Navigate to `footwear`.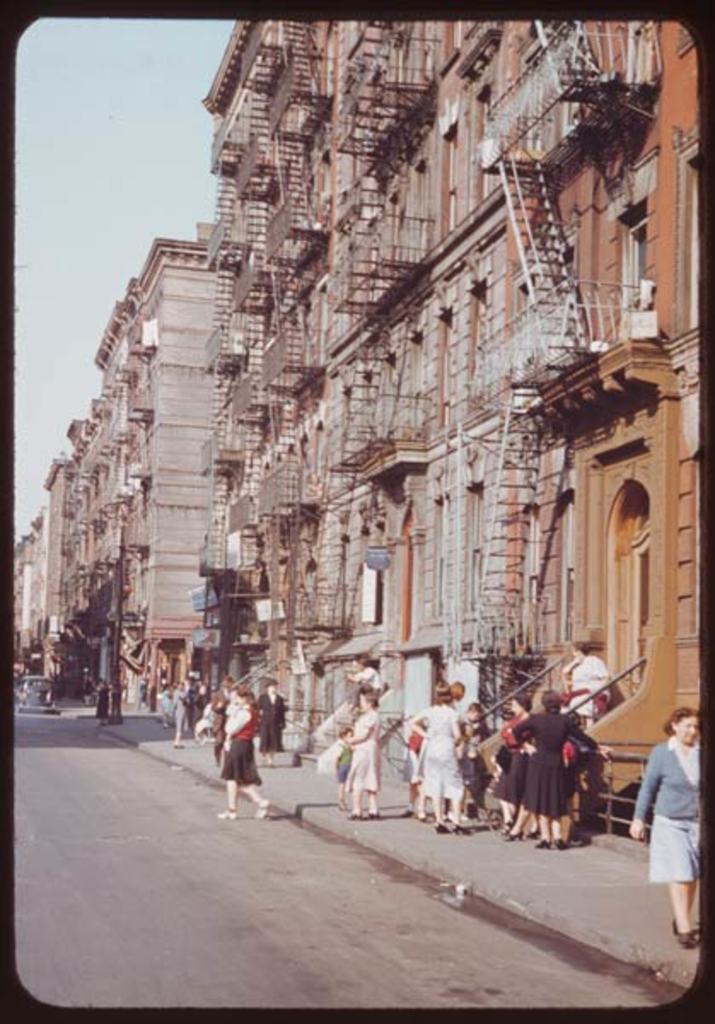
Navigation target: (217, 812, 235, 819).
